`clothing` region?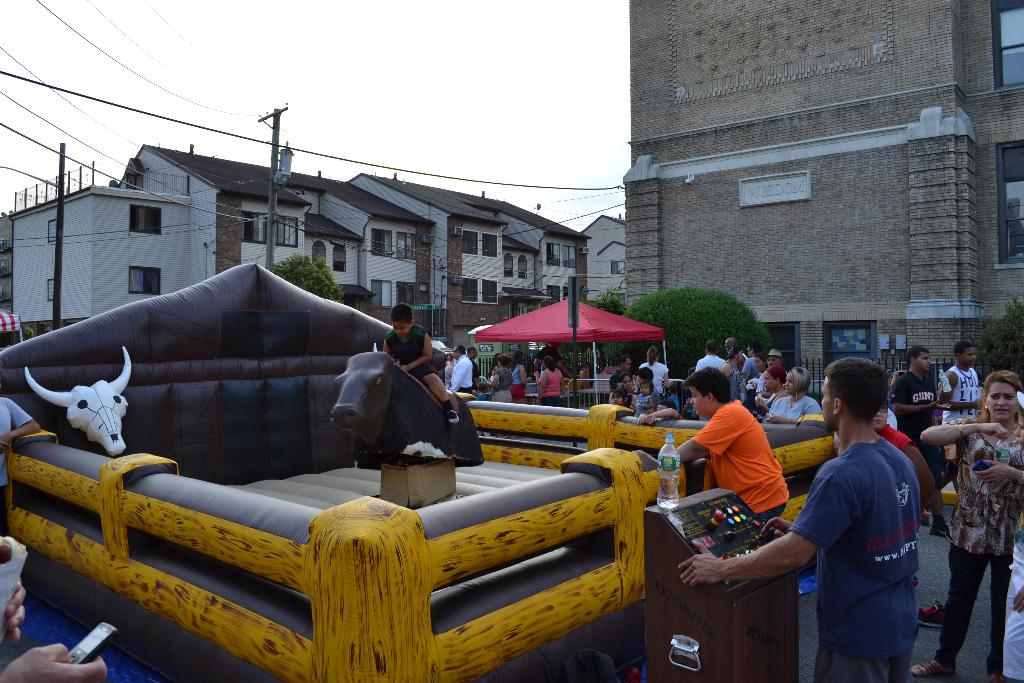
(887,369,943,491)
